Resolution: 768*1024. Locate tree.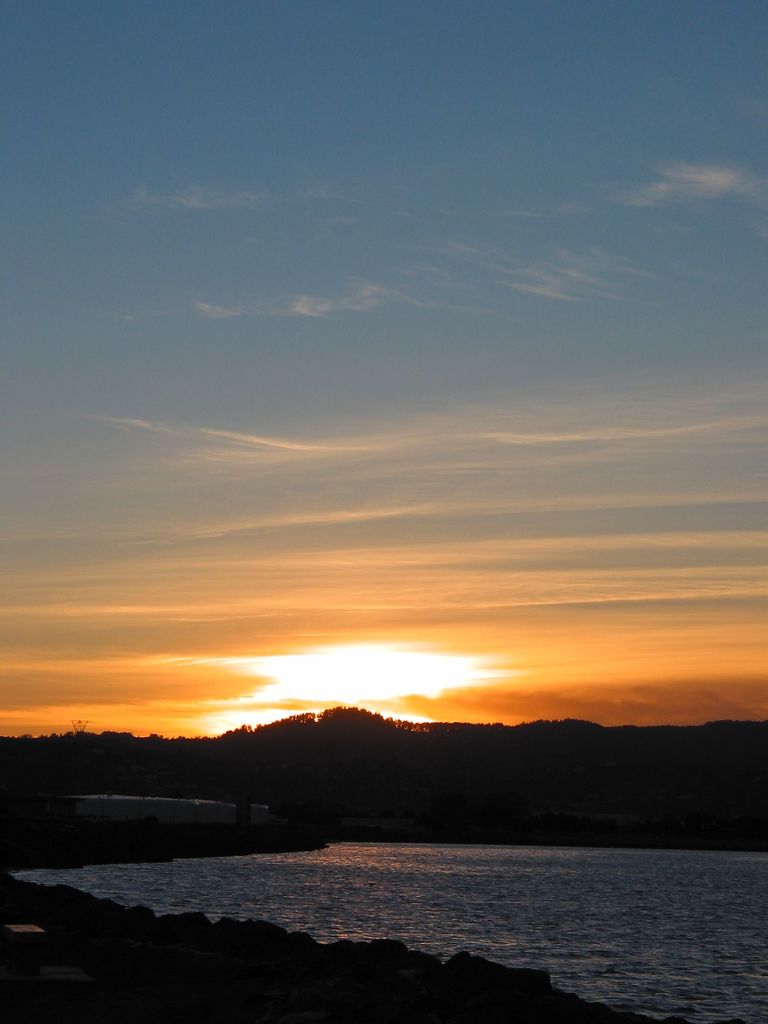
left=303, top=705, right=427, bottom=756.
